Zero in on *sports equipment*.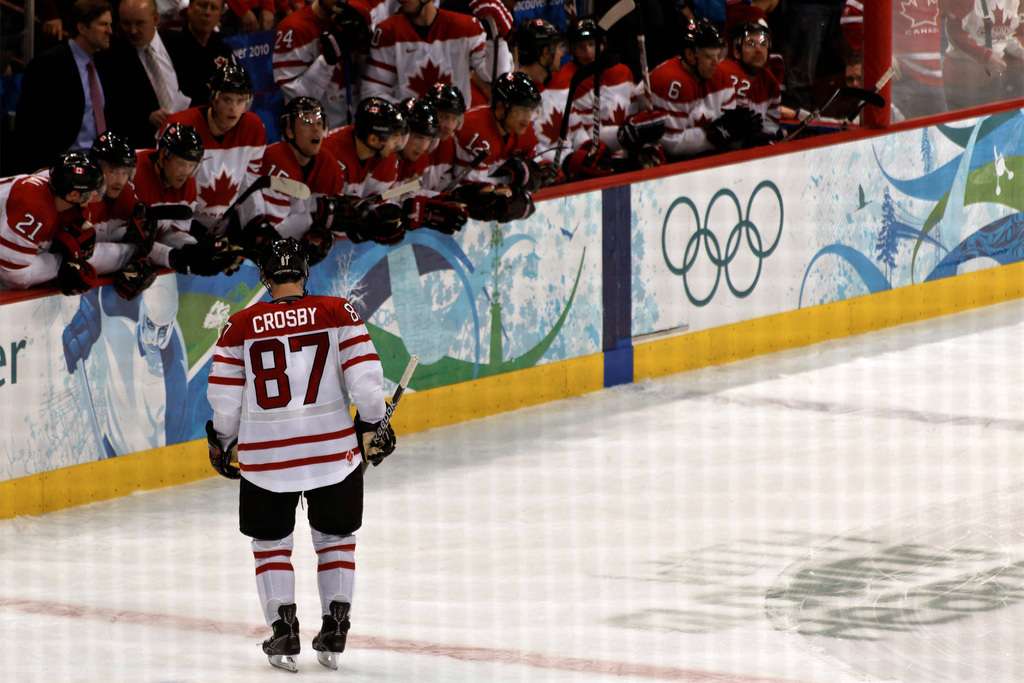
Zeroed in: 124,204,158,263.
